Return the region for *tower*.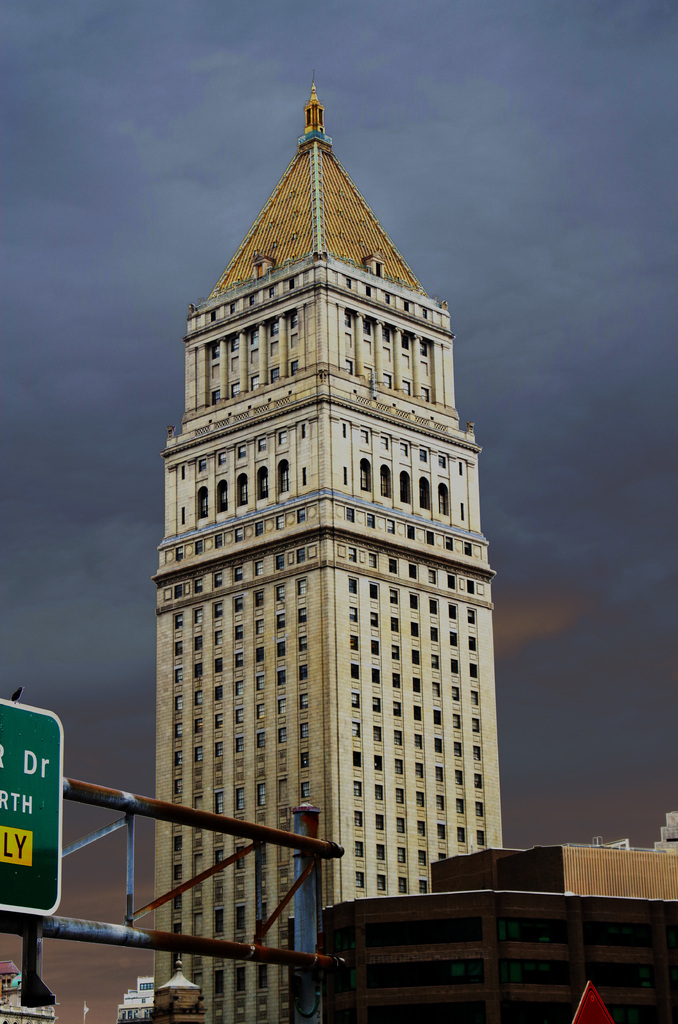
[left=152, top=109, right=504, bottom=1023].
